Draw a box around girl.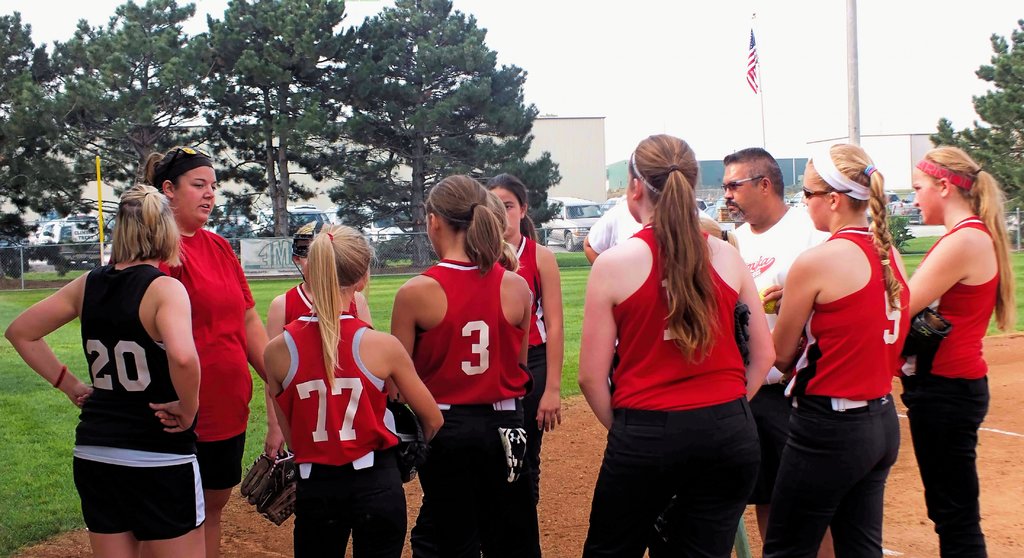
region(383, 174, 532, 557).
